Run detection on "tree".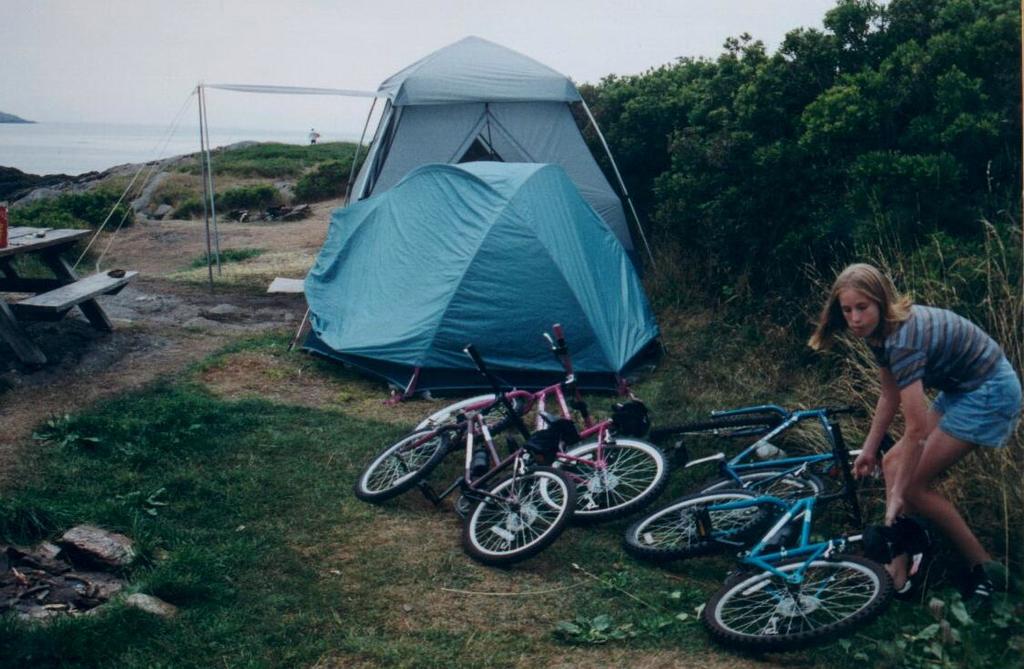
Result: (817,0,885,54).
